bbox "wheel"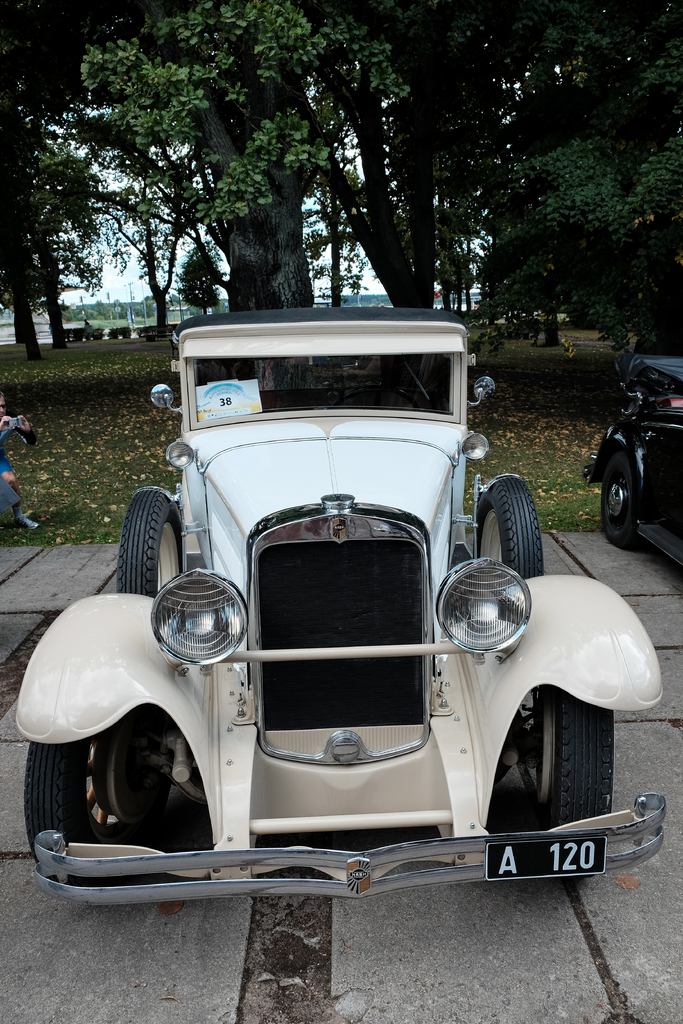
Rect(115, 489, 185, 593)
